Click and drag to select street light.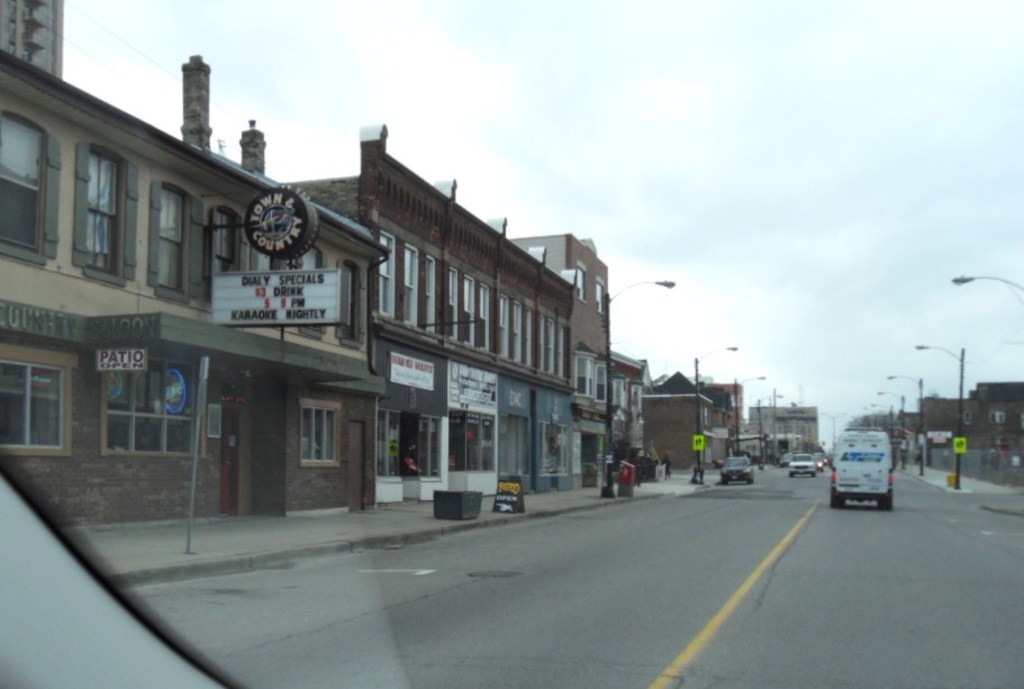
Selection: (915, 344, 967, 490).
